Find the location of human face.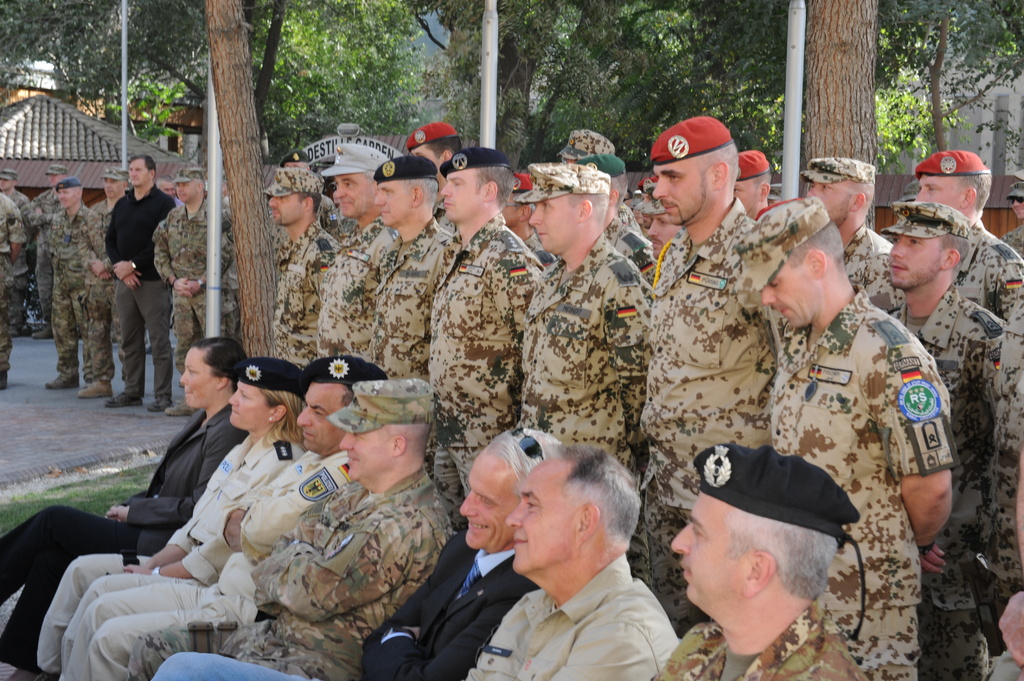
Location: region(669, 487, 753, 603).
